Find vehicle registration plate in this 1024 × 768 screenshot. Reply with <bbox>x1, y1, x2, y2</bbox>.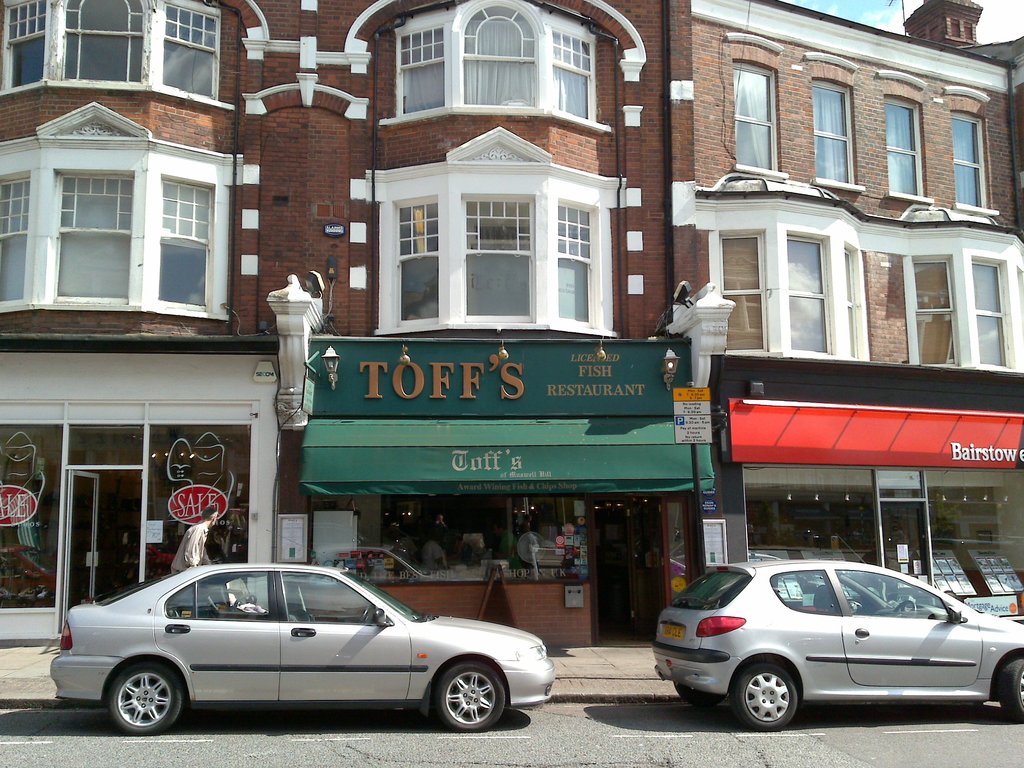
<bbox>663, 621, 684, 641</bbox>.
